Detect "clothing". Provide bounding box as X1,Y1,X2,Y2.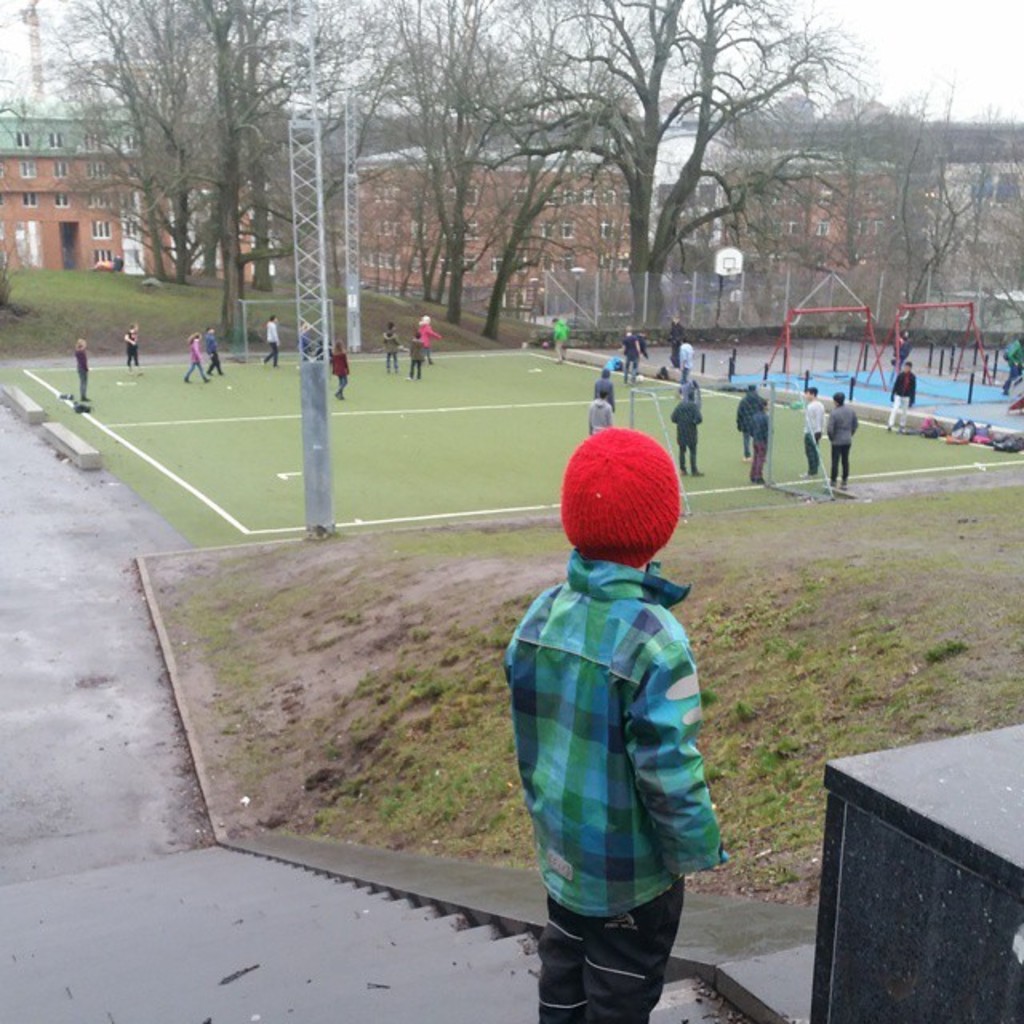
675,344,693,384.
